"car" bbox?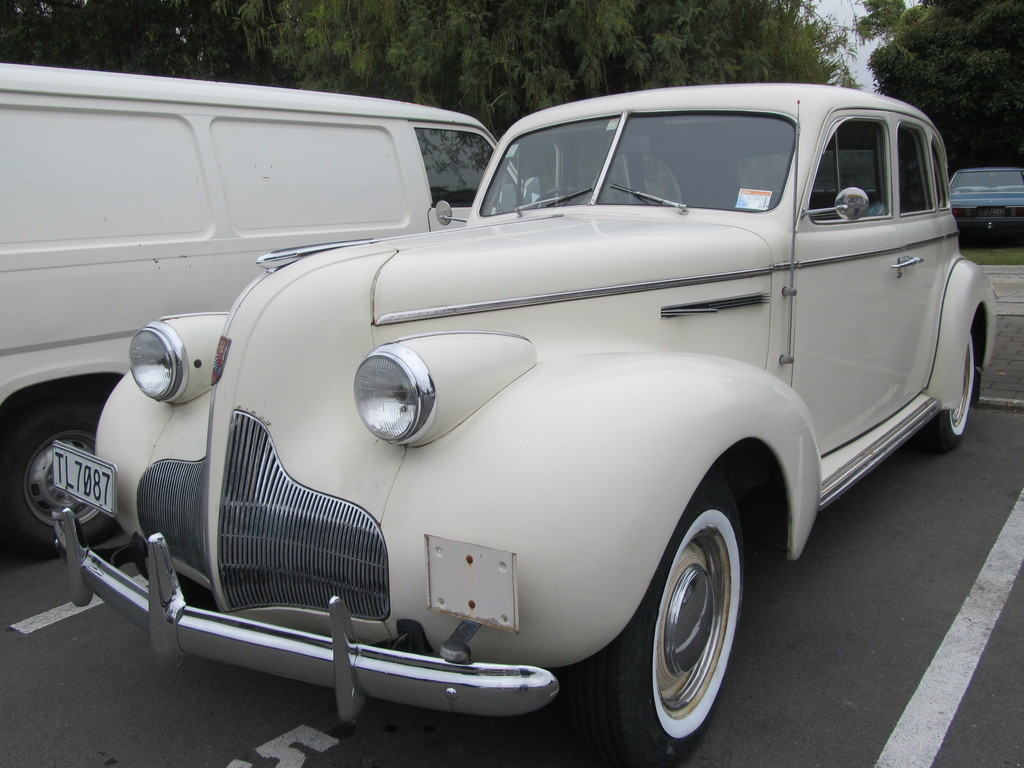
region(945, 163, 1023, 239)
